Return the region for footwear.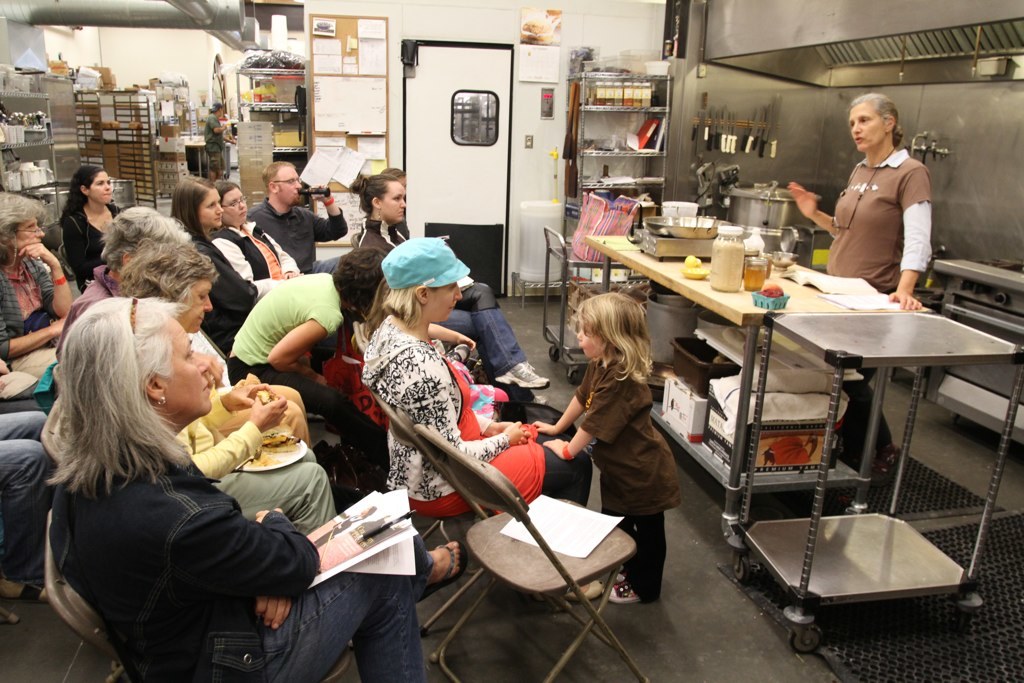
region(496, 363, 549, 384).
